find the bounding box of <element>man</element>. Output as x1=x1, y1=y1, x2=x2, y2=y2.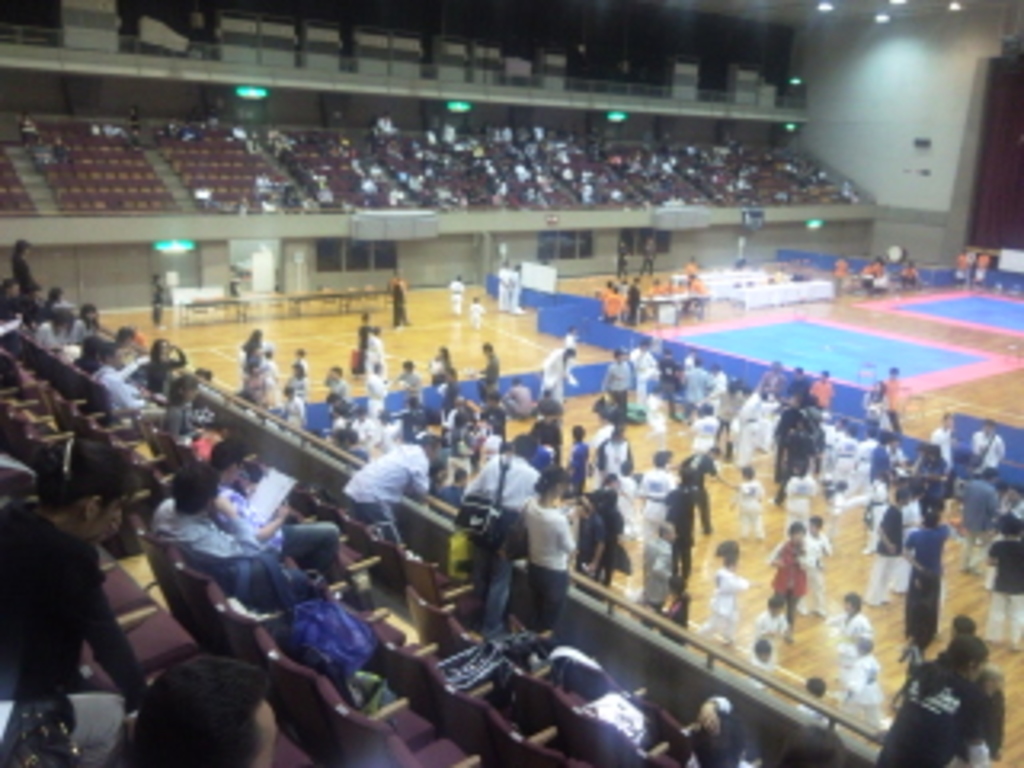
x1=365, y1=330, x2=394, y2=381.
